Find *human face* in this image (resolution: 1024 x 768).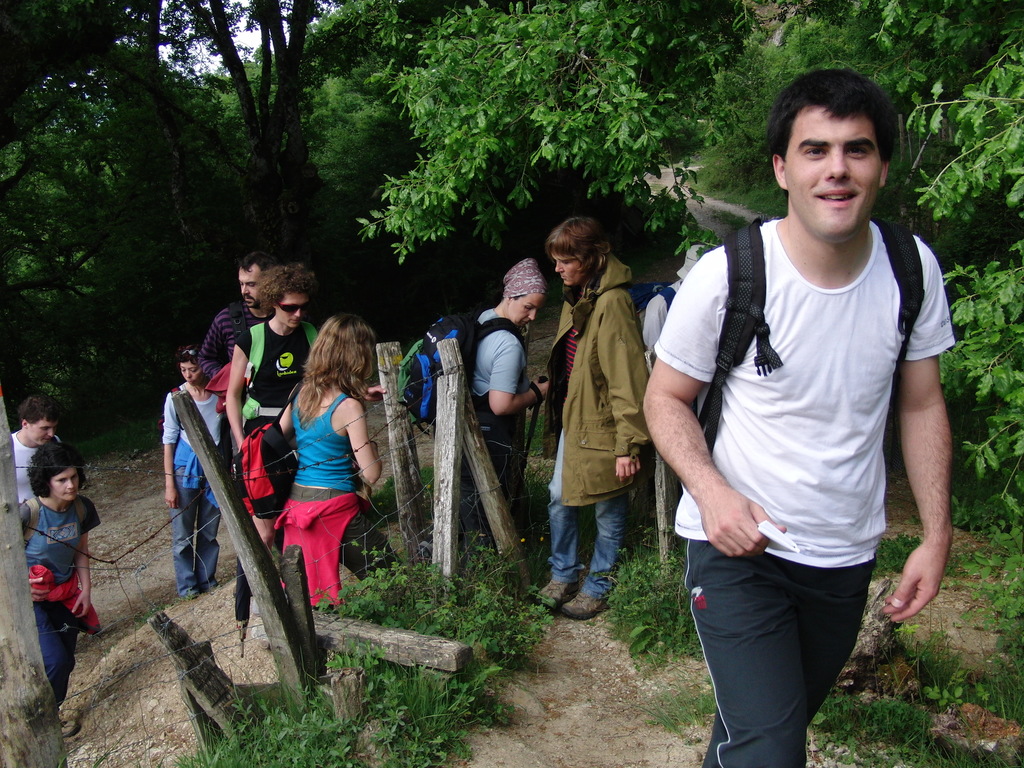
box=[514, 298, 539, 327].
